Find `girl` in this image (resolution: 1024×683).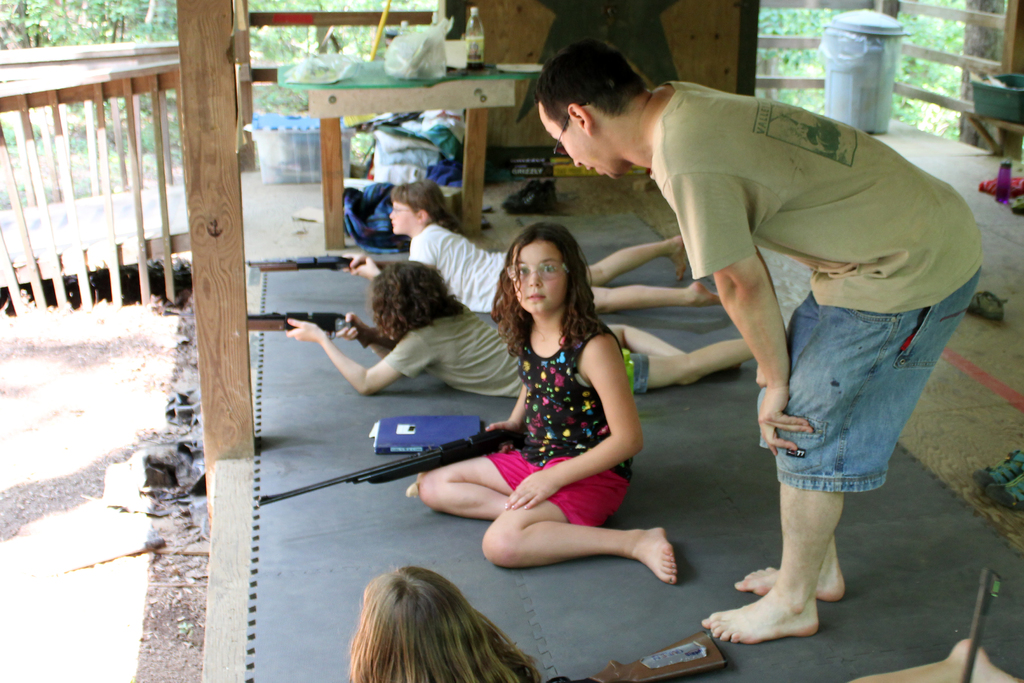
385 172 726 319.
